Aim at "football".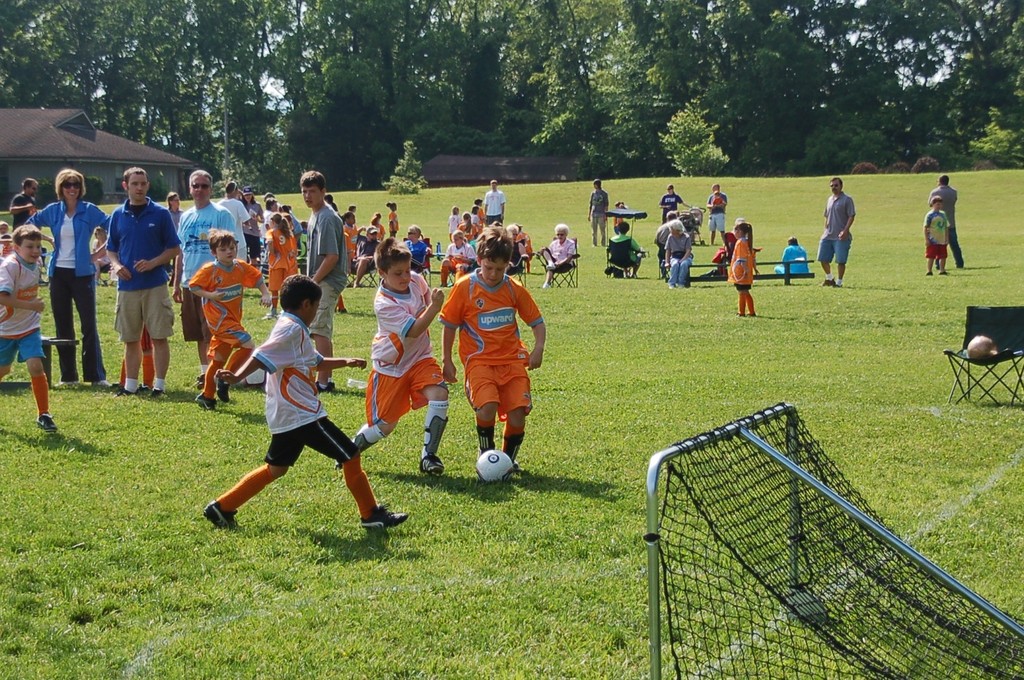
Aimed at box=[477, 449, 512, 483].
